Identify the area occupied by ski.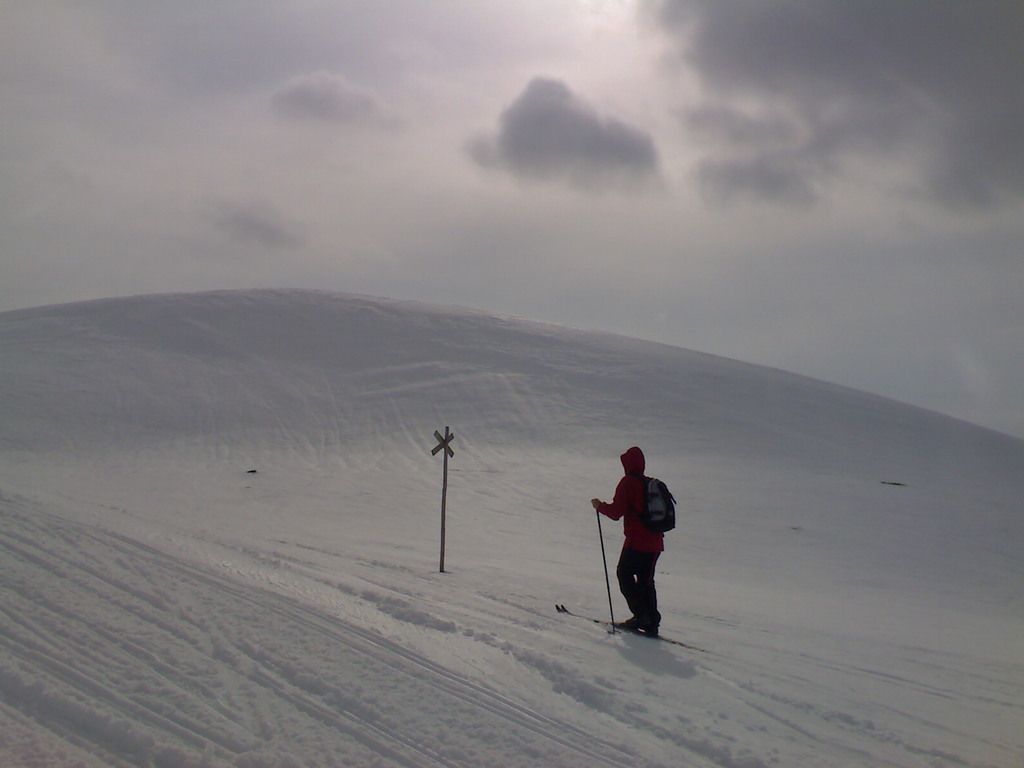
Area: pyautogui.locateOnScreen(547, 596, 712, 660).
